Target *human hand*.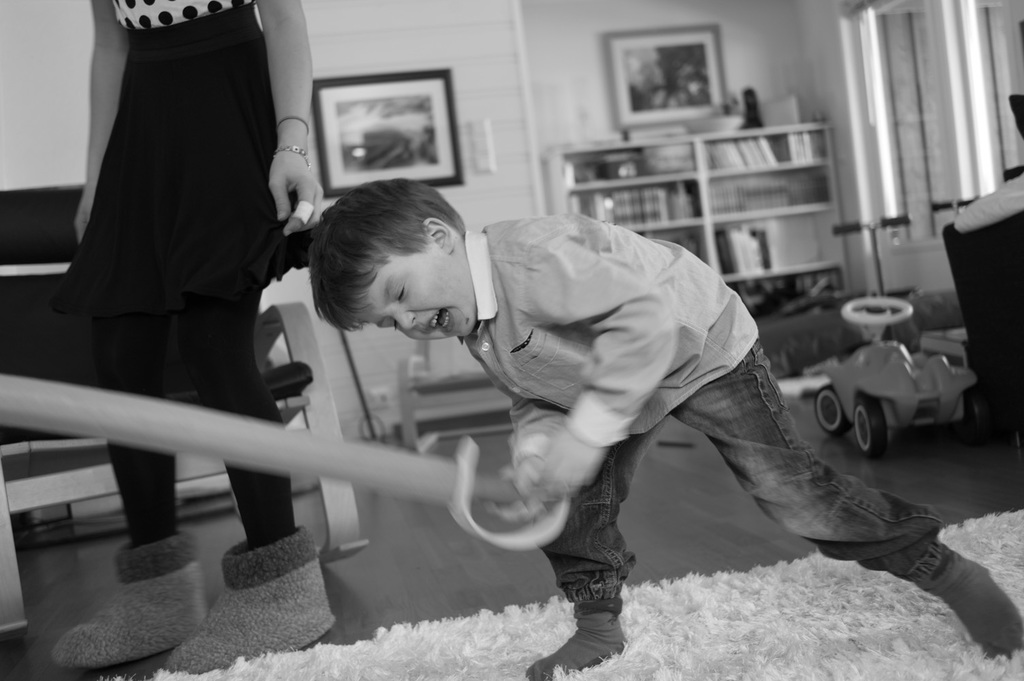
Target region: (x1=484, y1=454, x2=552, y2=520).
